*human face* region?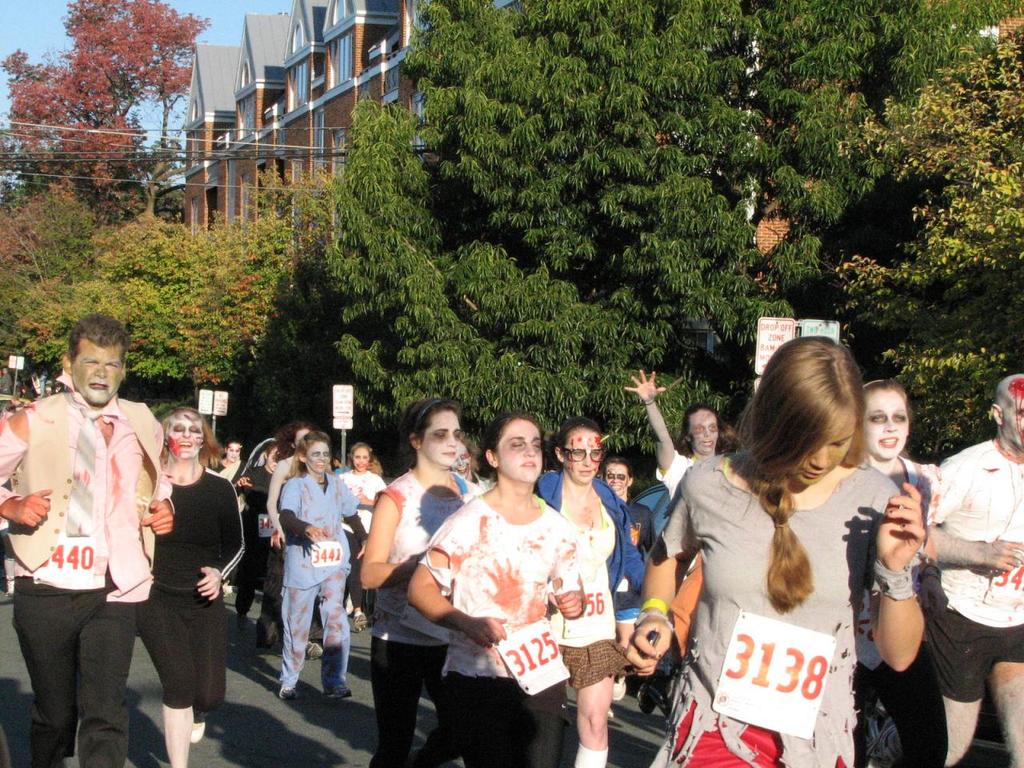
BBox(601, 458, 631, 498)
